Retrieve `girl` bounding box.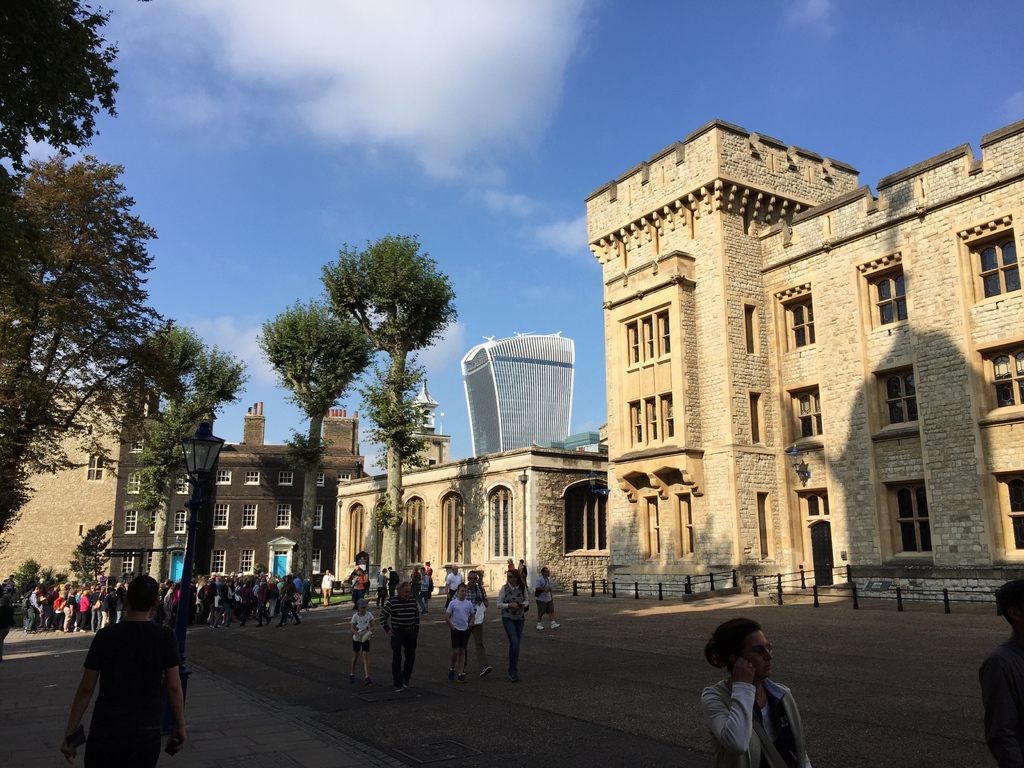
Bounding box: [left=349, top=596, right=378, bottom=687].
